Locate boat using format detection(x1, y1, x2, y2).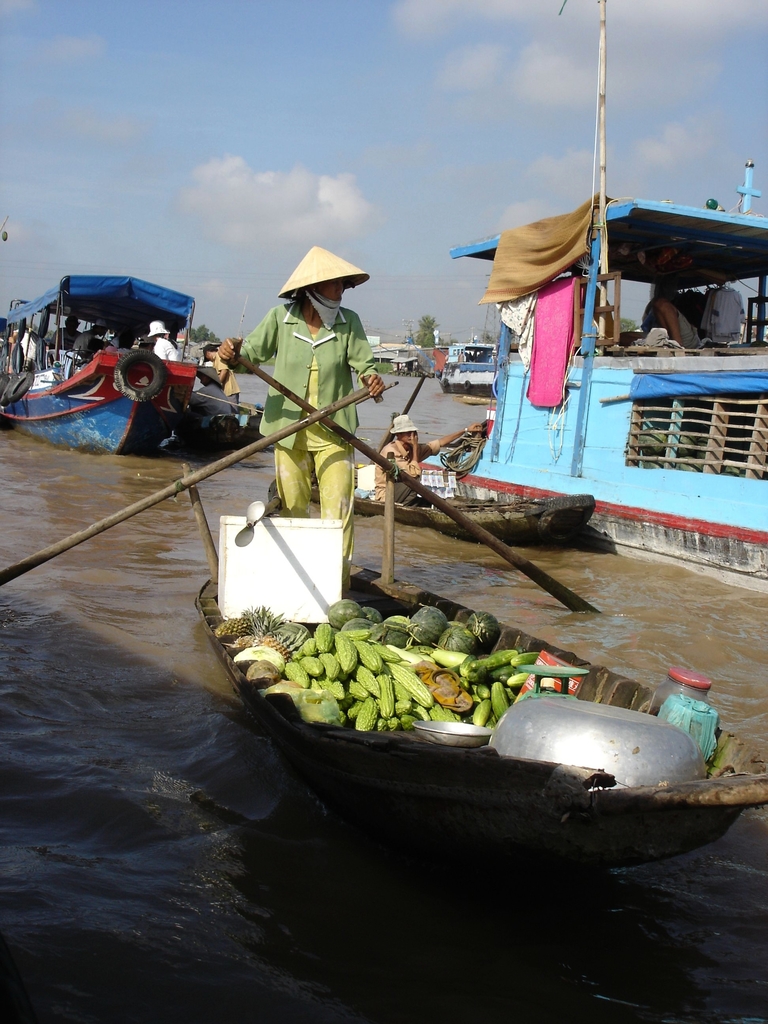
detection(383, 357, 436, 380).
